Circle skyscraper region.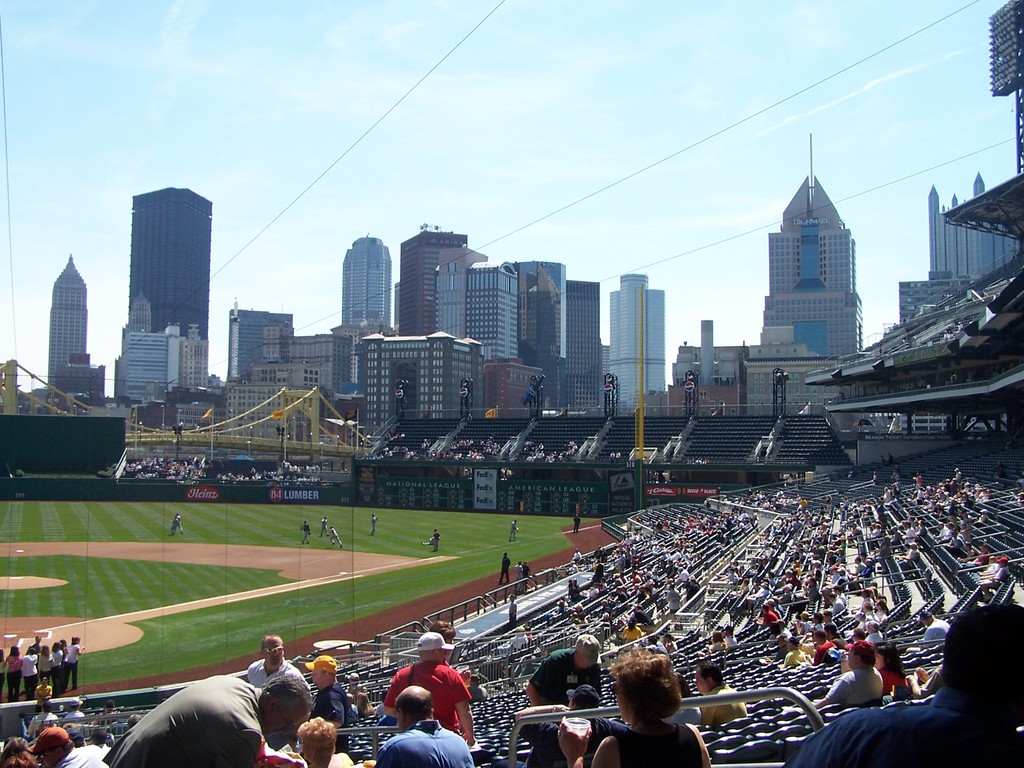
Region: BBox(46, 257, 96, 418).
